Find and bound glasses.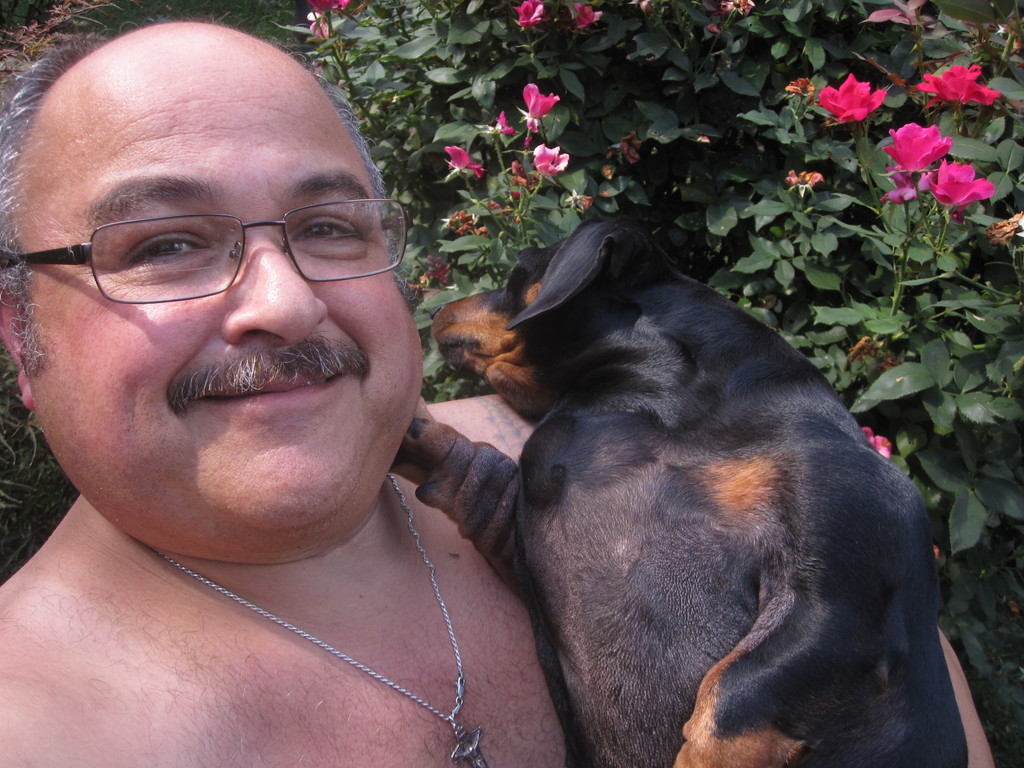
Bound: (left=0, top=202, right=417, bottom=305).
